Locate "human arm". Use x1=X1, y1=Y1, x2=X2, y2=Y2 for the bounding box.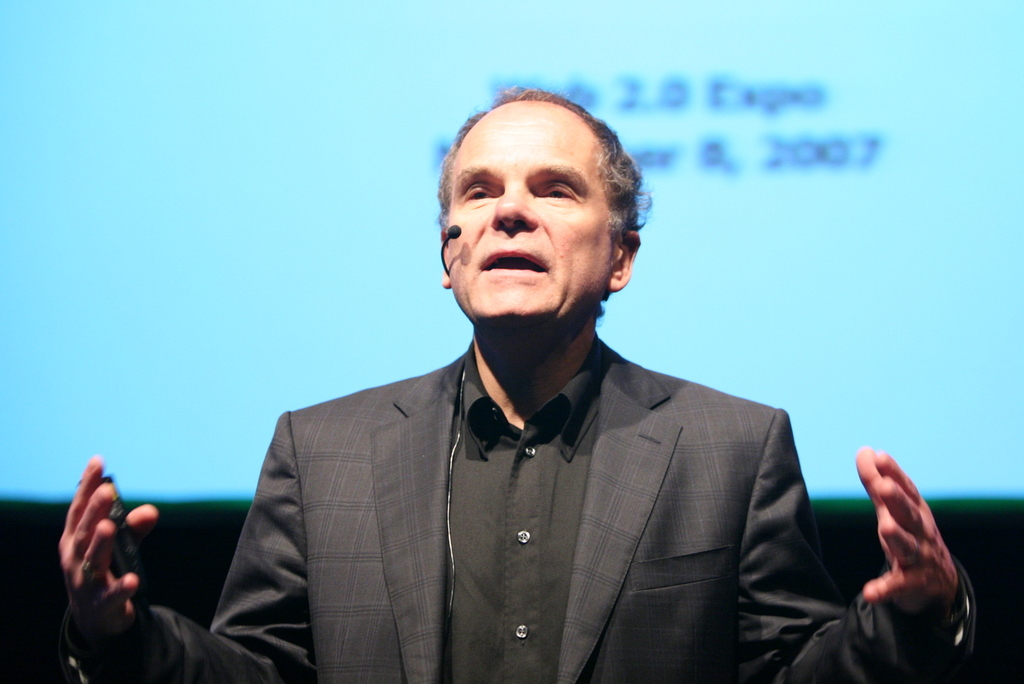
x1=736, y1=400, x2=981, y2=683.
